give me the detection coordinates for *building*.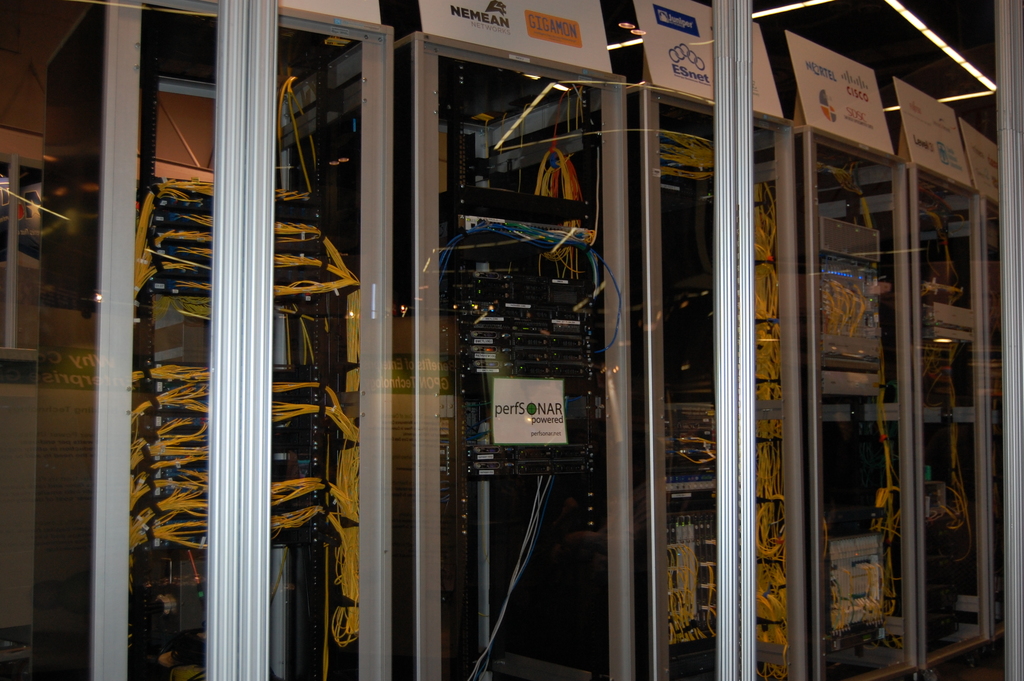
0, 0, 1023, 680.
